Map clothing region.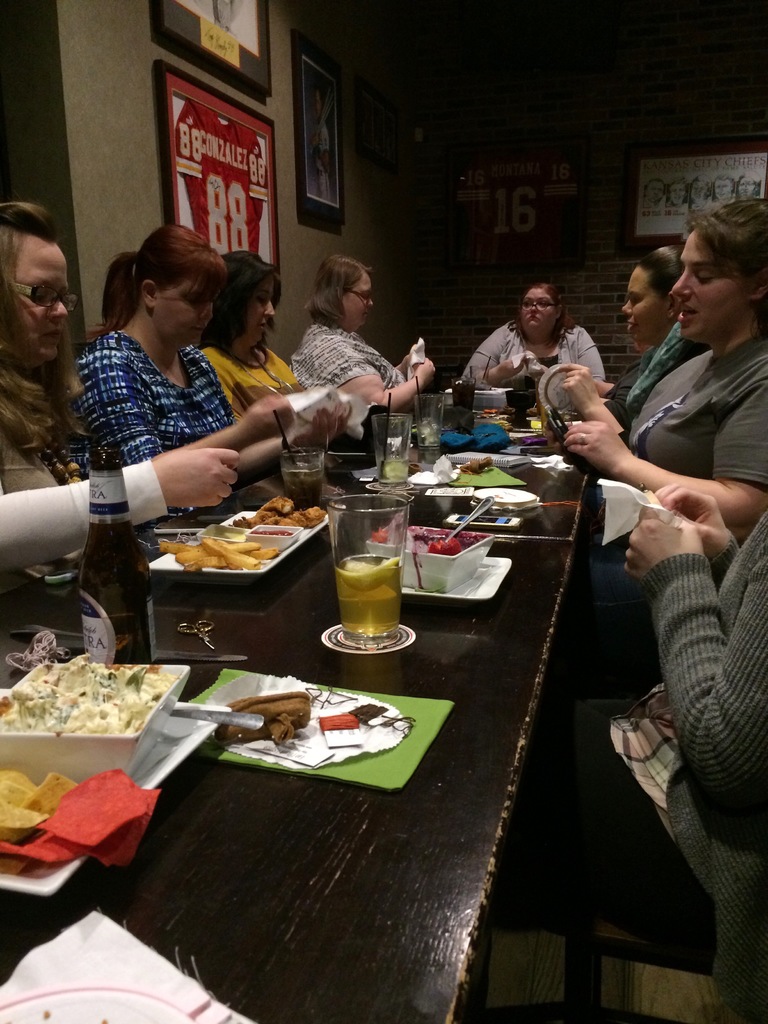
Mapped to crop(501, 511, 767, 1023).
